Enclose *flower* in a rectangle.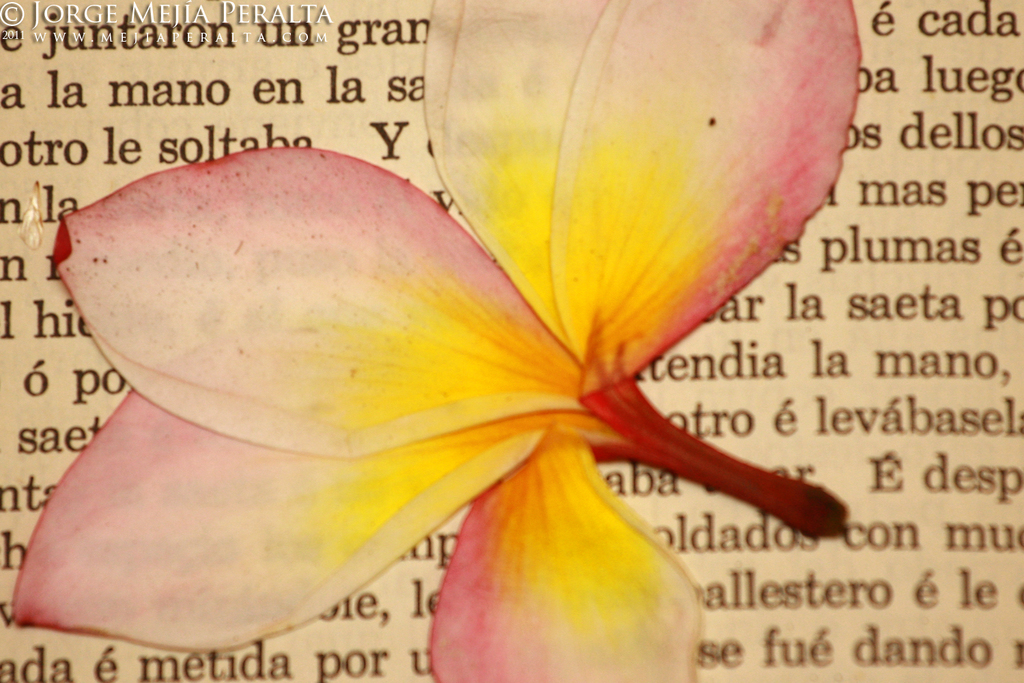
(12,0,847,682).
